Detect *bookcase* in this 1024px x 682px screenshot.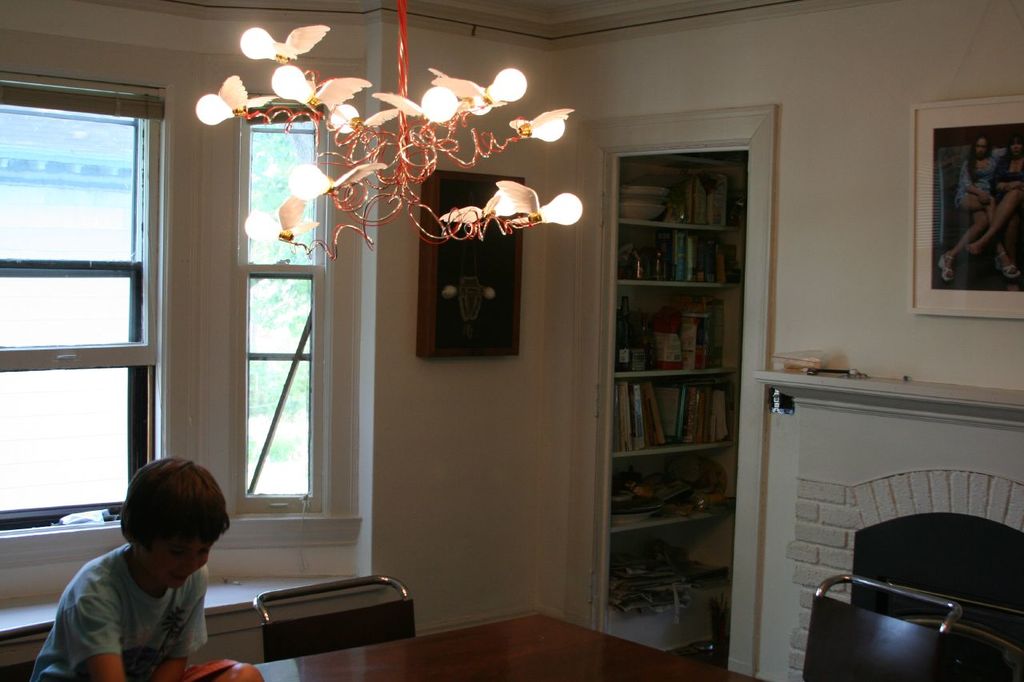
Detection: (602, 152, 753, 521).
